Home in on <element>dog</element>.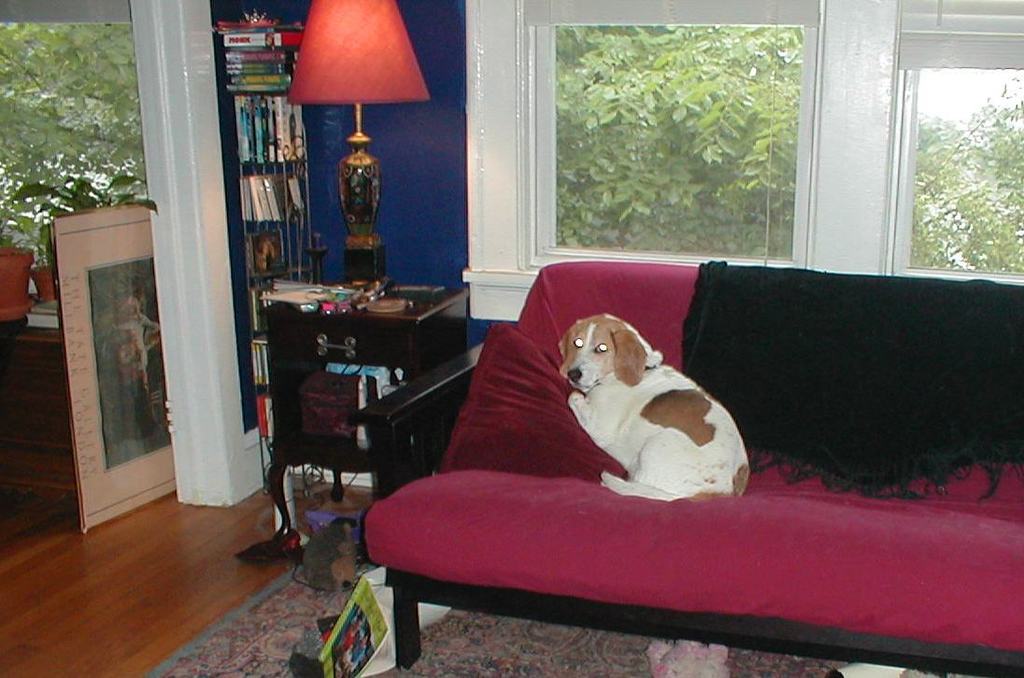
Homed in at box=[561, 311, 754, 497].
